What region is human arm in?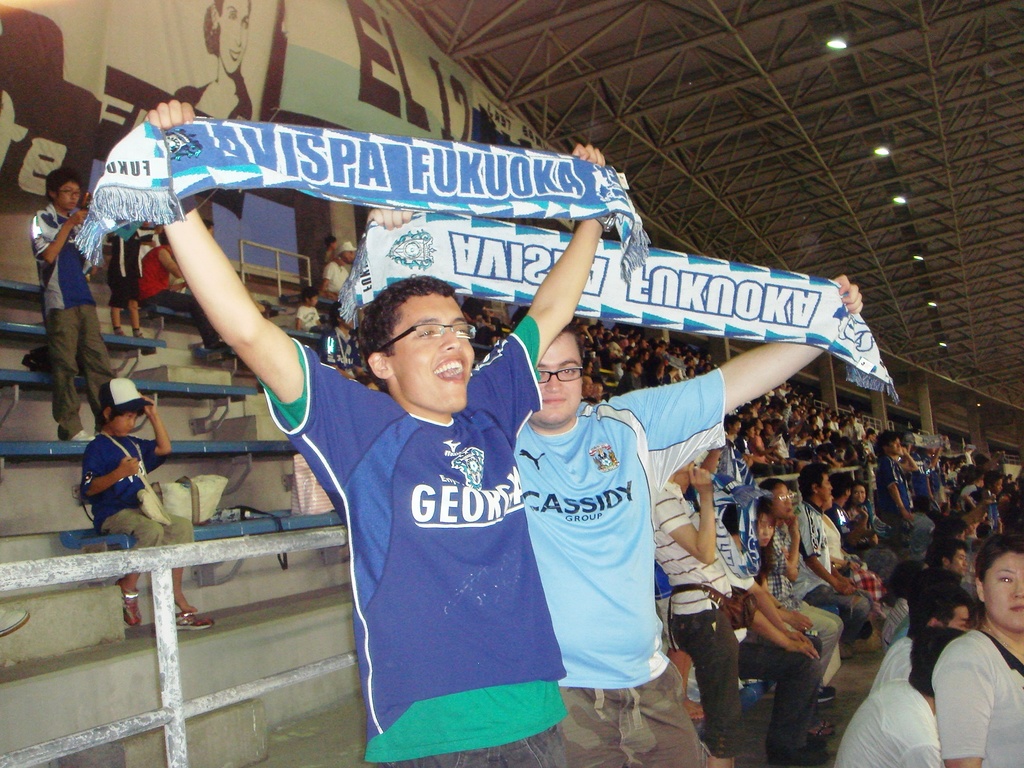
<bbox>742, 572, 817, 666</bbox>.
